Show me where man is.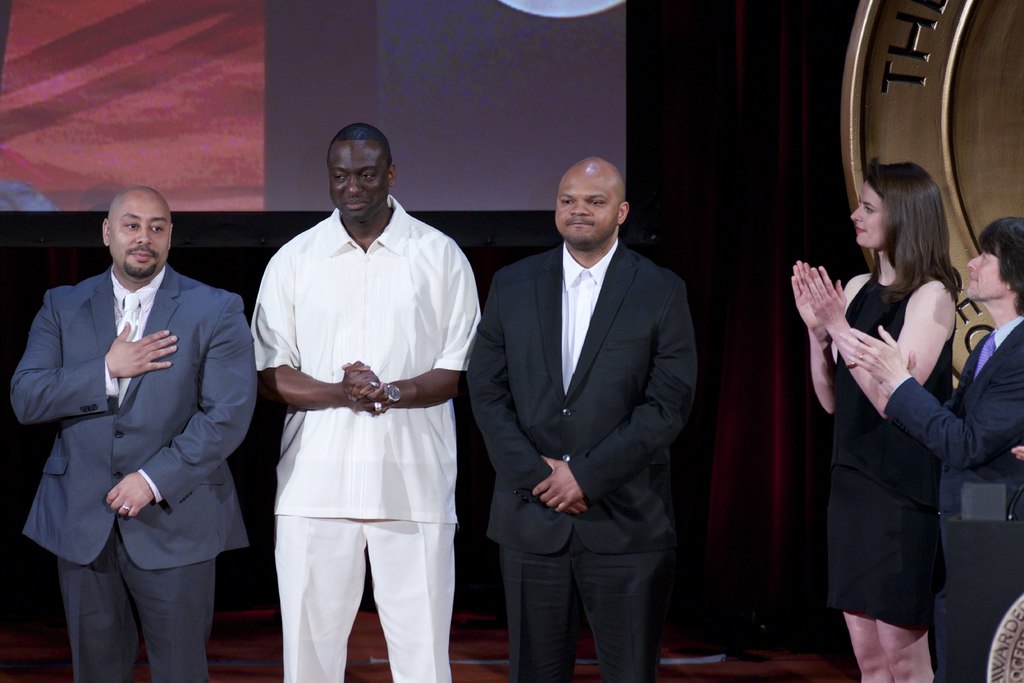
man is at (x1=6, y1=185, x2=257, y2=682).
